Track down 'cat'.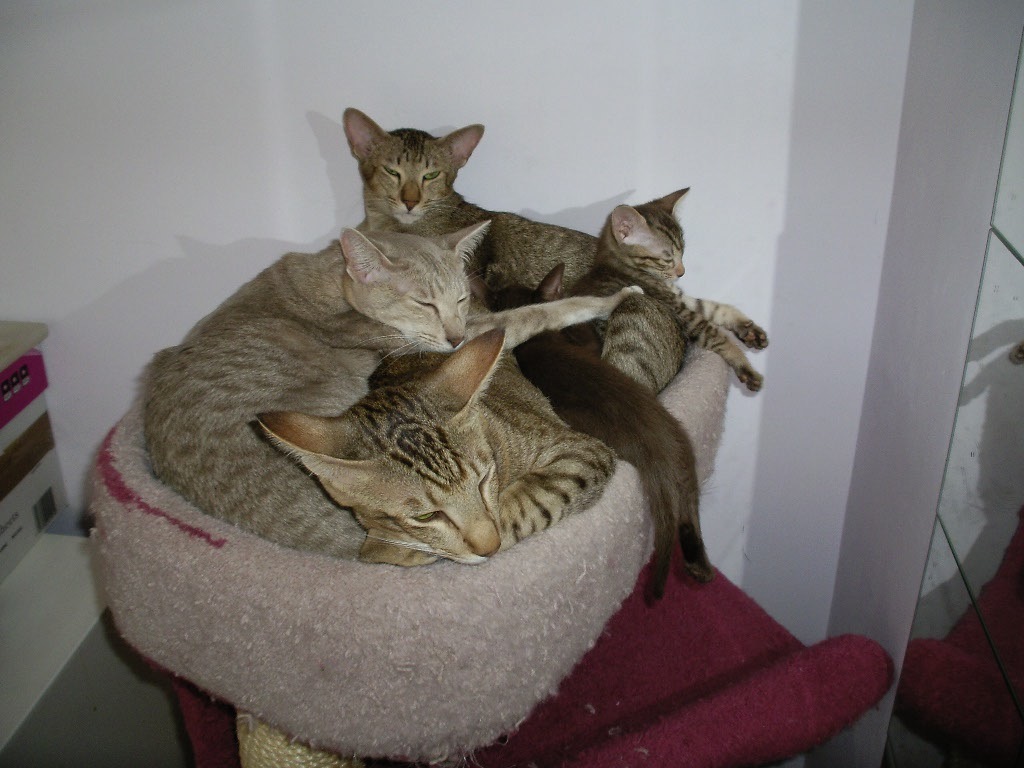
Tracked to [x1=339, y1=101, x2=773, y2=344].
